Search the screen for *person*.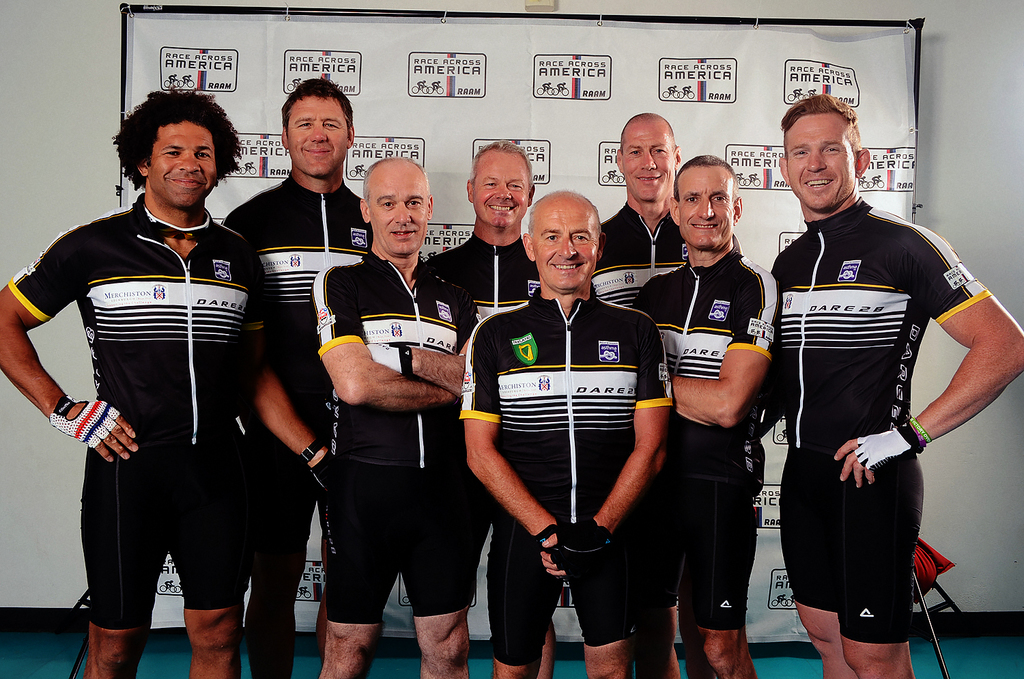
Found at [315, 159, 486, 678].
